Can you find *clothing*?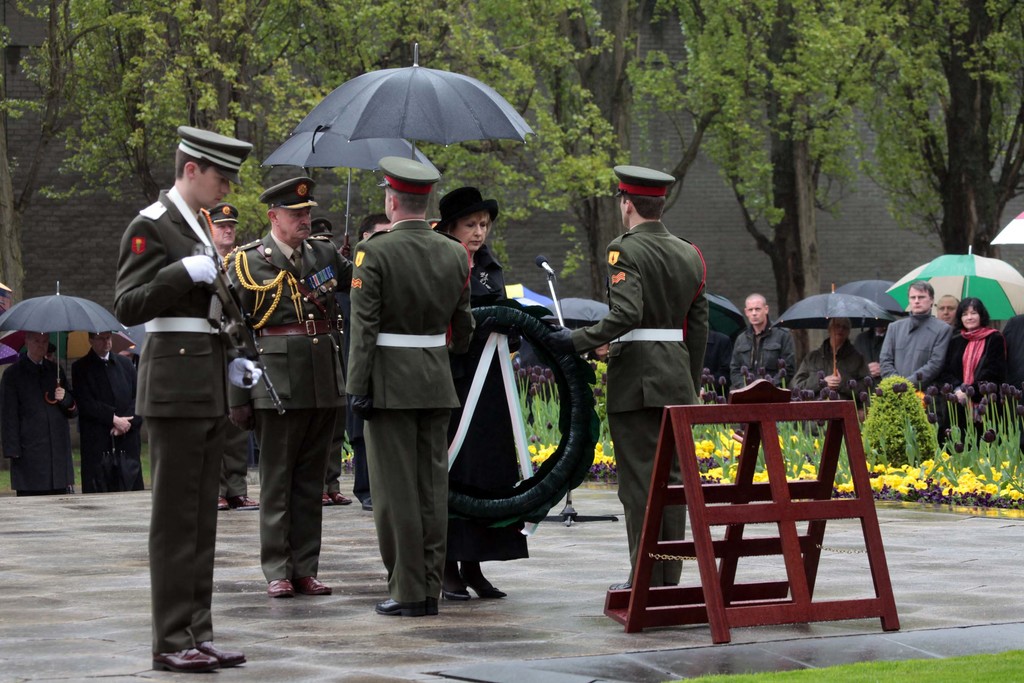
Yes, bounding box: [0,349,75,498].
